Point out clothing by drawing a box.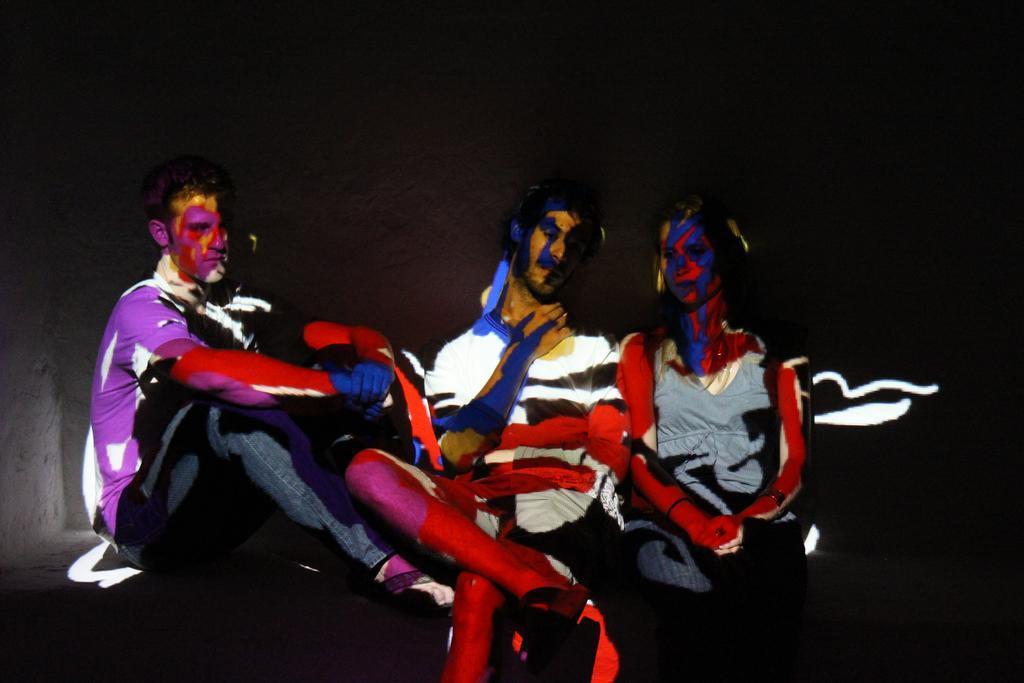
box(93, 252, 402, 575).
